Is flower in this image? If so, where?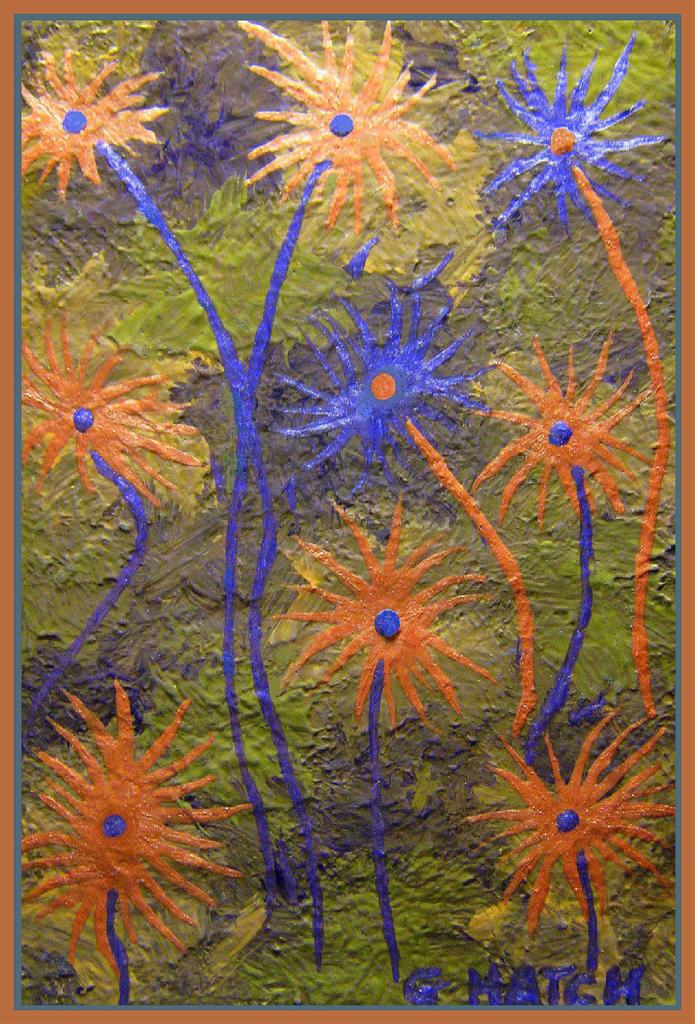
Yes, at <box>264,491,501,733</box>.
